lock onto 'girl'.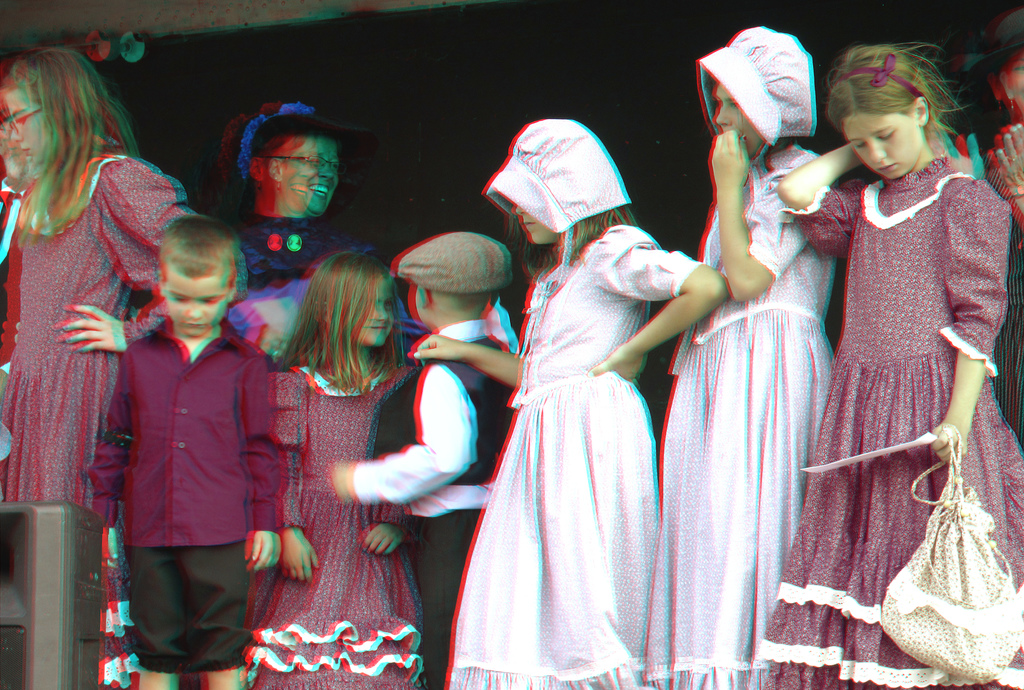
Locked: rect(646, 24, 834, 688).
